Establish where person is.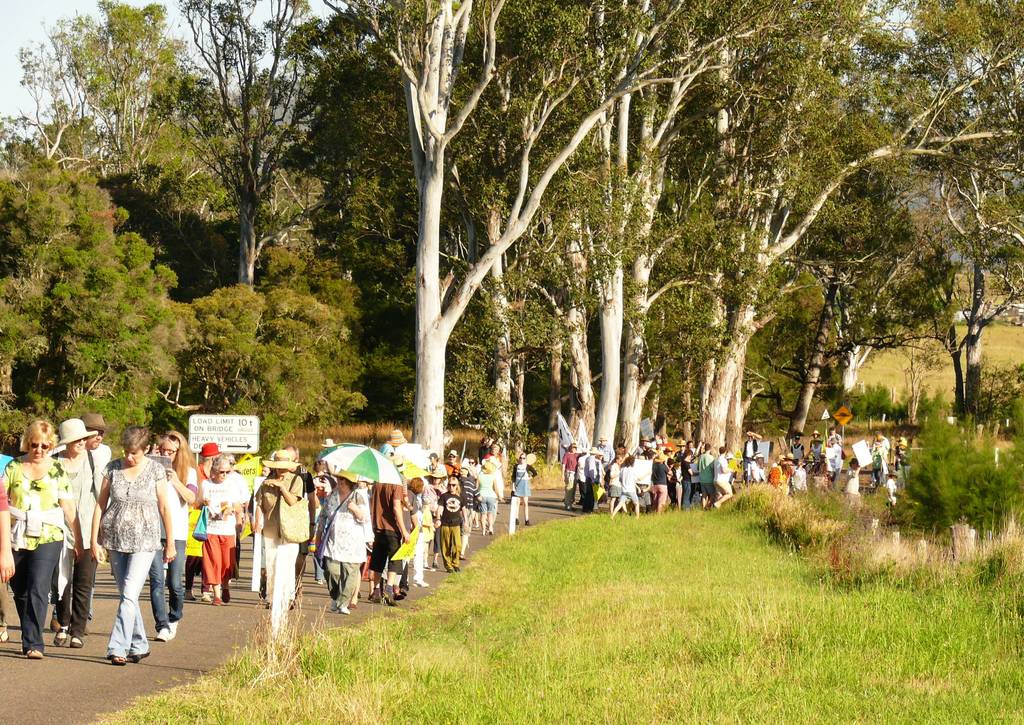
Established at Rect(506, 457, 528, 532).
